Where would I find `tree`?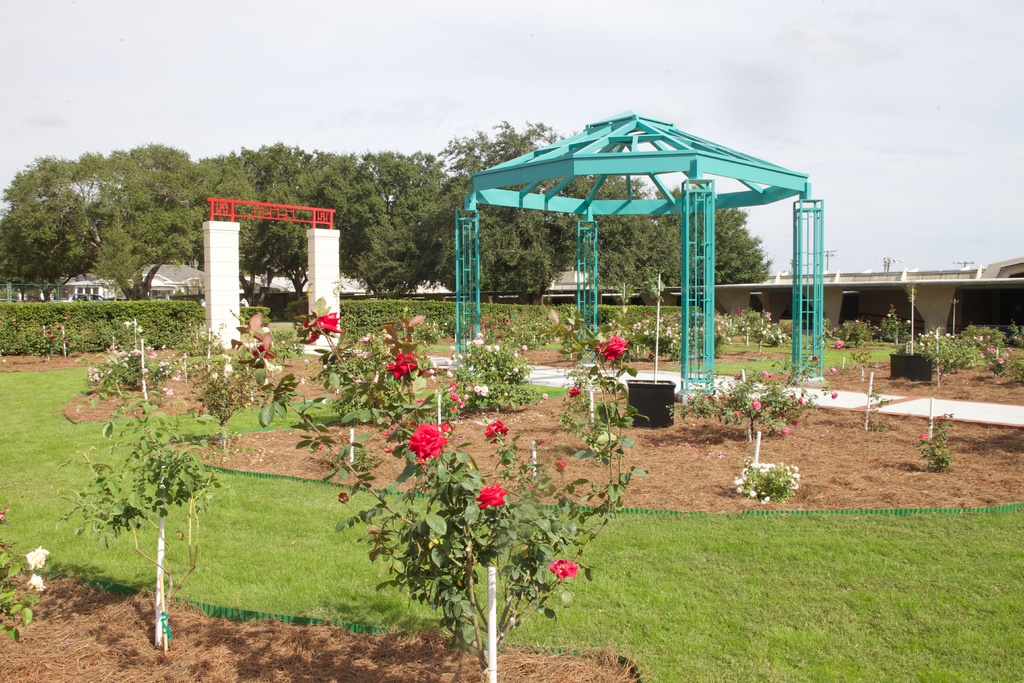
At <bbox>433, 120, 557, 254</bbox>.
